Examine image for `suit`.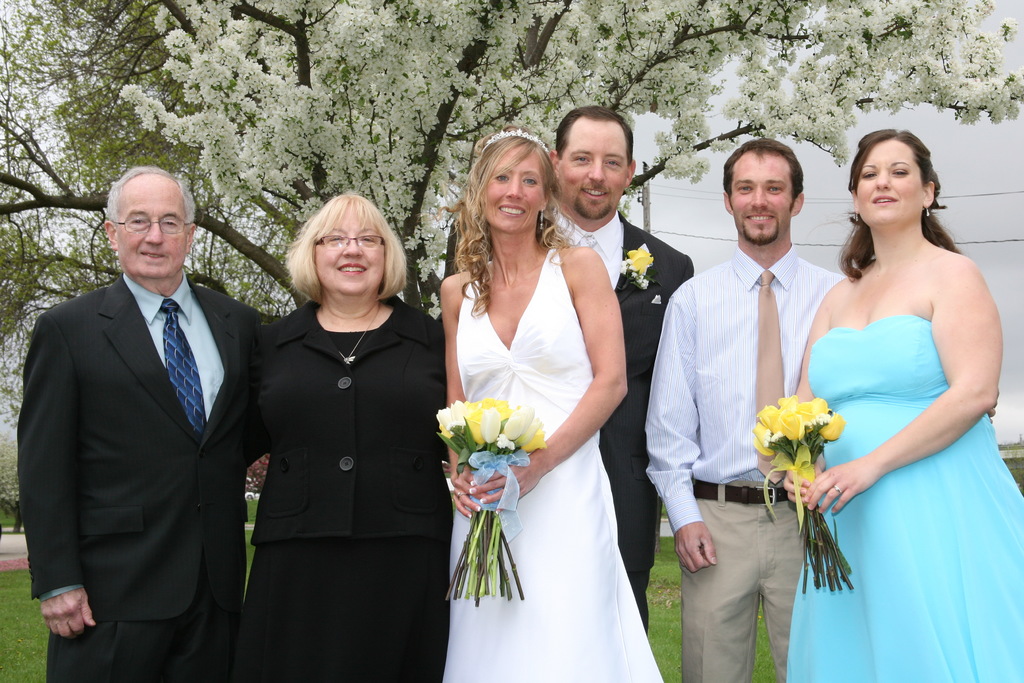
Examination result: {"x1": 241, "y1": 293, "x2": 446, "y2": 542}.
